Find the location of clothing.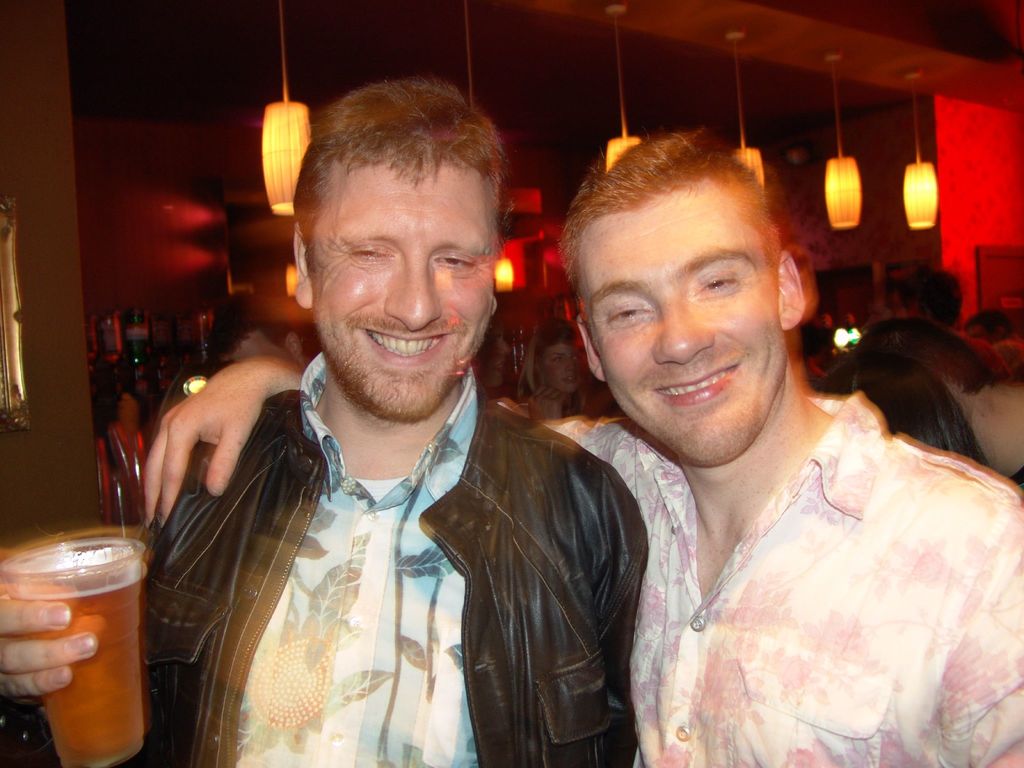
Location: locate(0, 343, 653, 767).
